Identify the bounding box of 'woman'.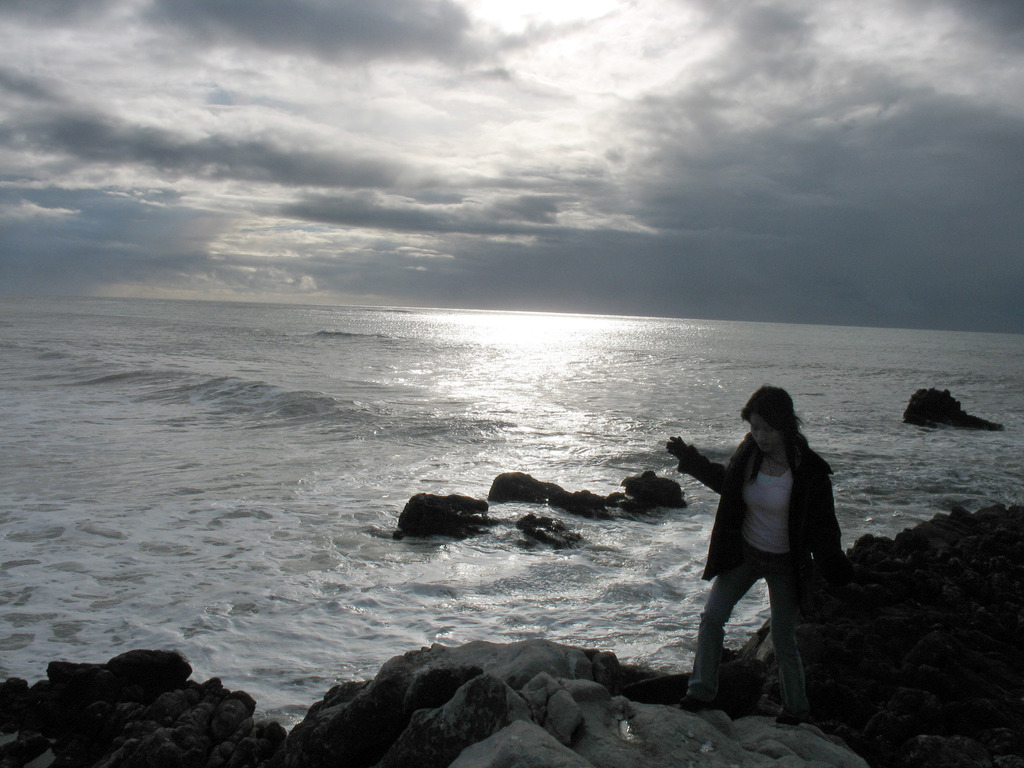
(671,371,845,725).
